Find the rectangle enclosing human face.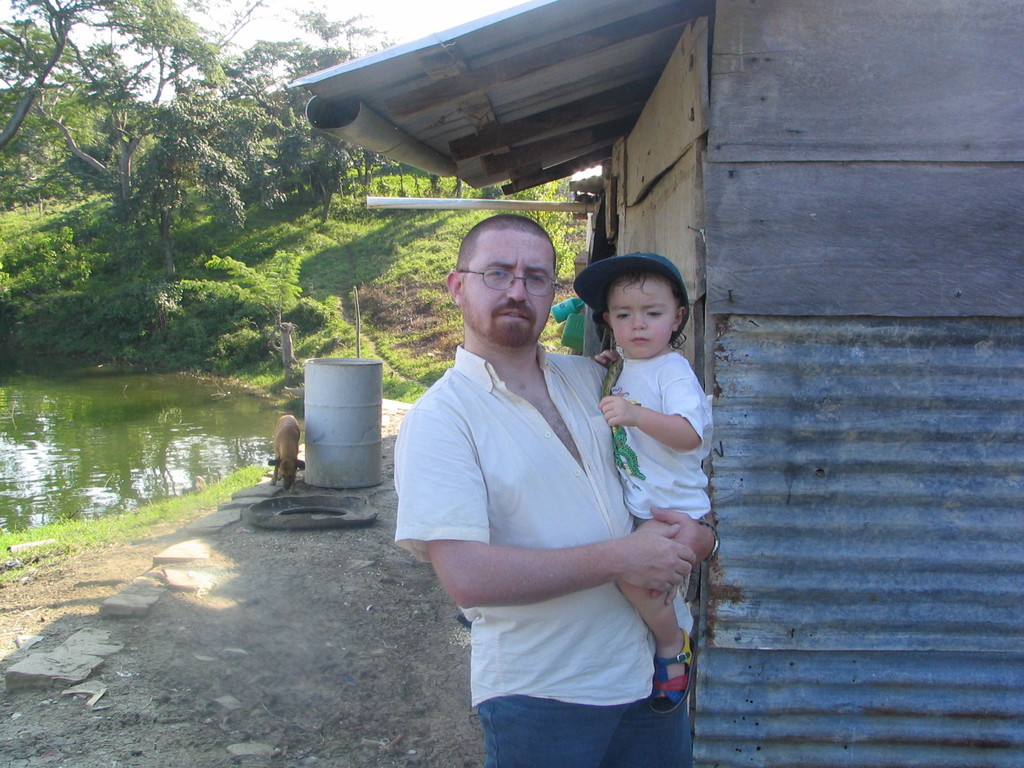
[463,232,554,342].
